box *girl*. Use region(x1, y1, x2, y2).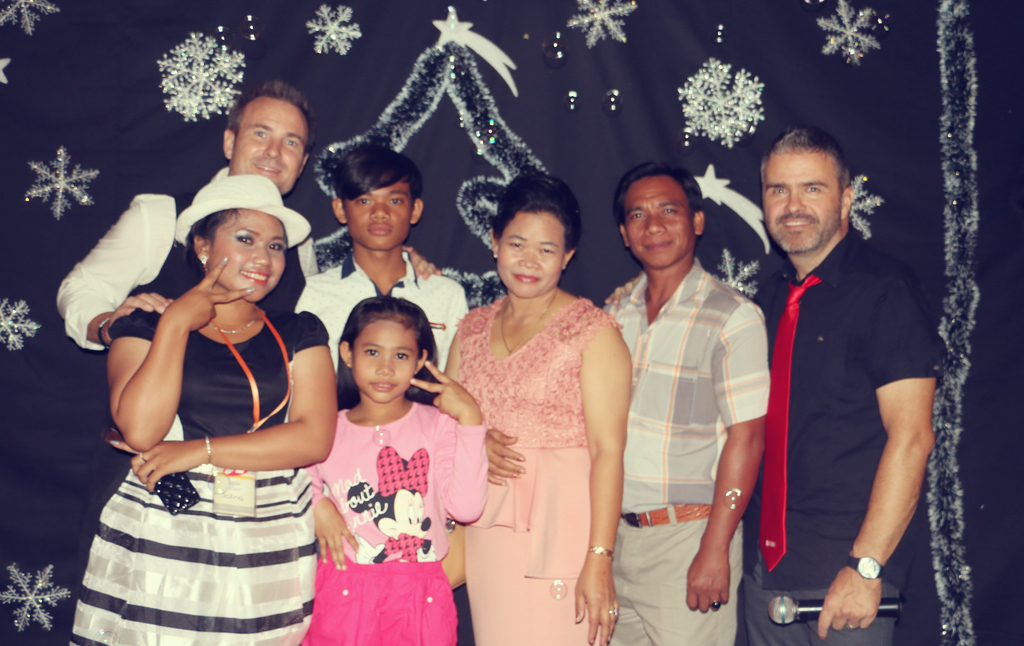
region(444, 165, 627, 645).
